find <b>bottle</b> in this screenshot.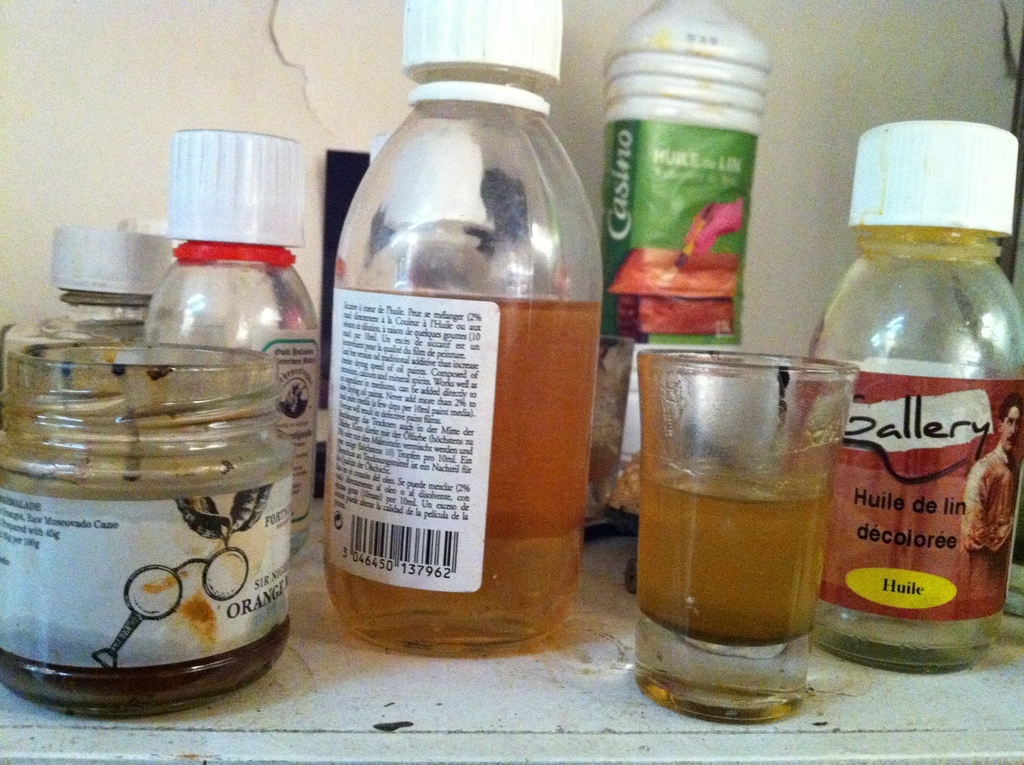
The bounding box for <b>bottle</b> is detection(323, 0, 602, 652).
